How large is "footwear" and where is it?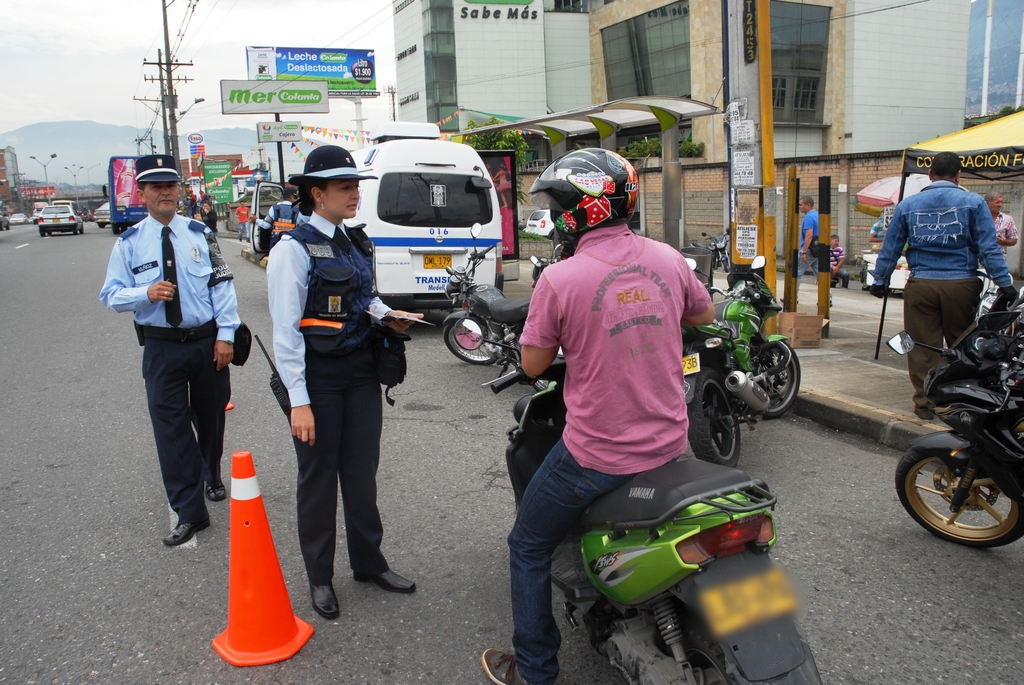
Bounding box: 351:577:414:597.
